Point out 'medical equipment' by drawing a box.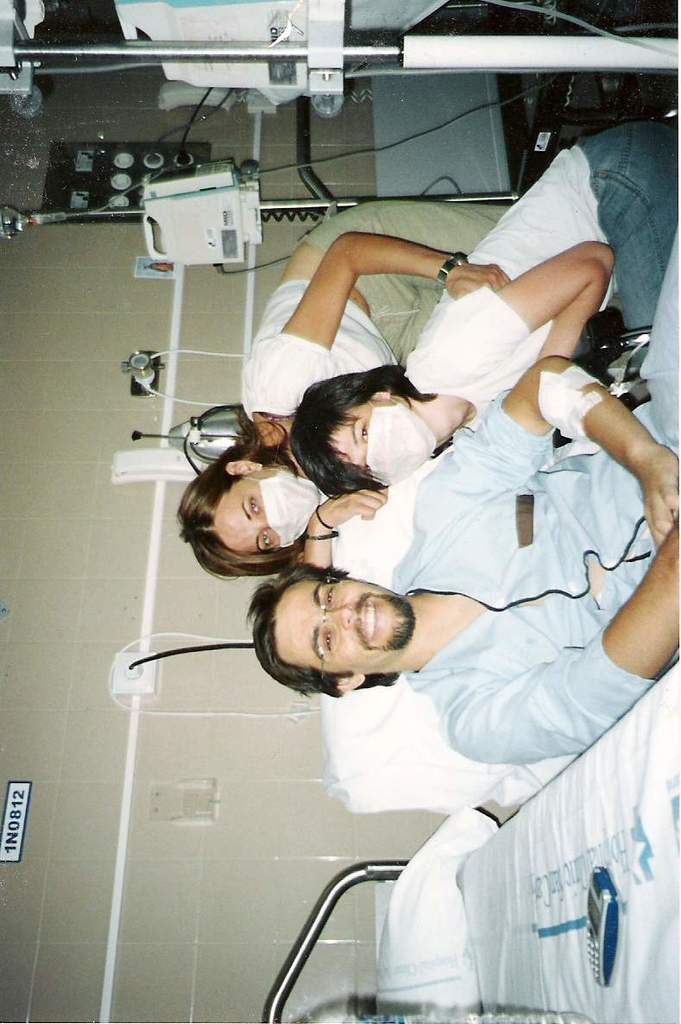
left=148, top=161, right=264, bottom=262.
